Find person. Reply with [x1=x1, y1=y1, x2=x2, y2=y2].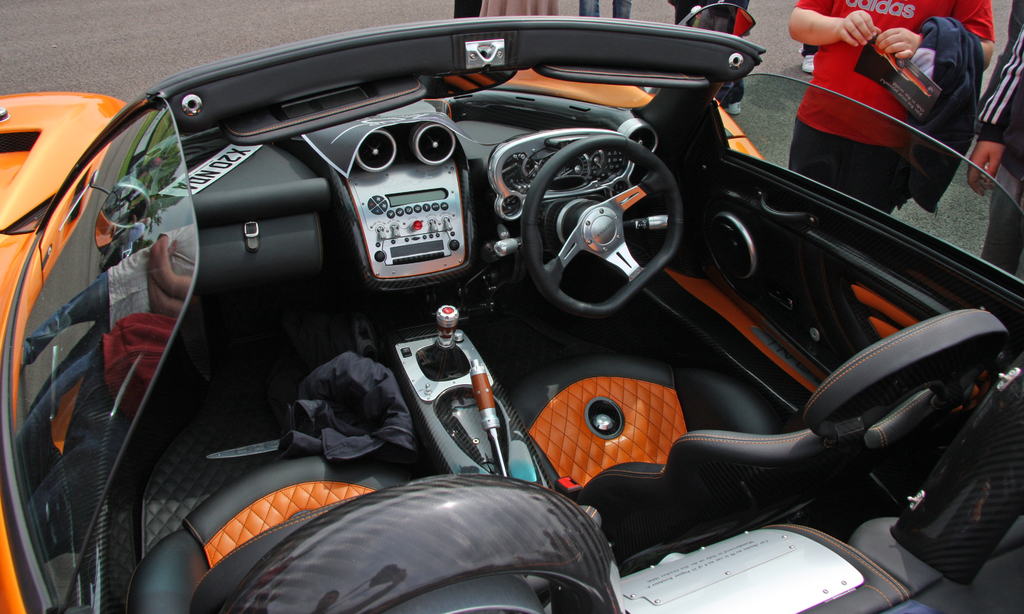
[x1=668, y1=0, x2=748, y2=119].
